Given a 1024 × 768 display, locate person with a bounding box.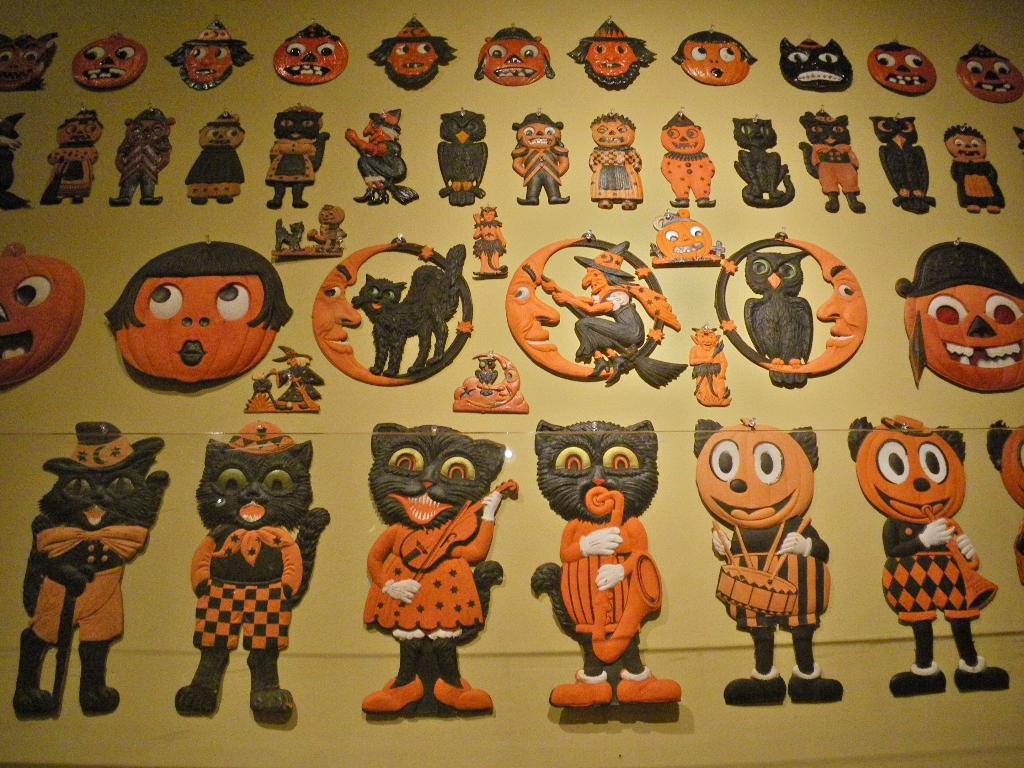
Located: 866, 38, 938, 95.
